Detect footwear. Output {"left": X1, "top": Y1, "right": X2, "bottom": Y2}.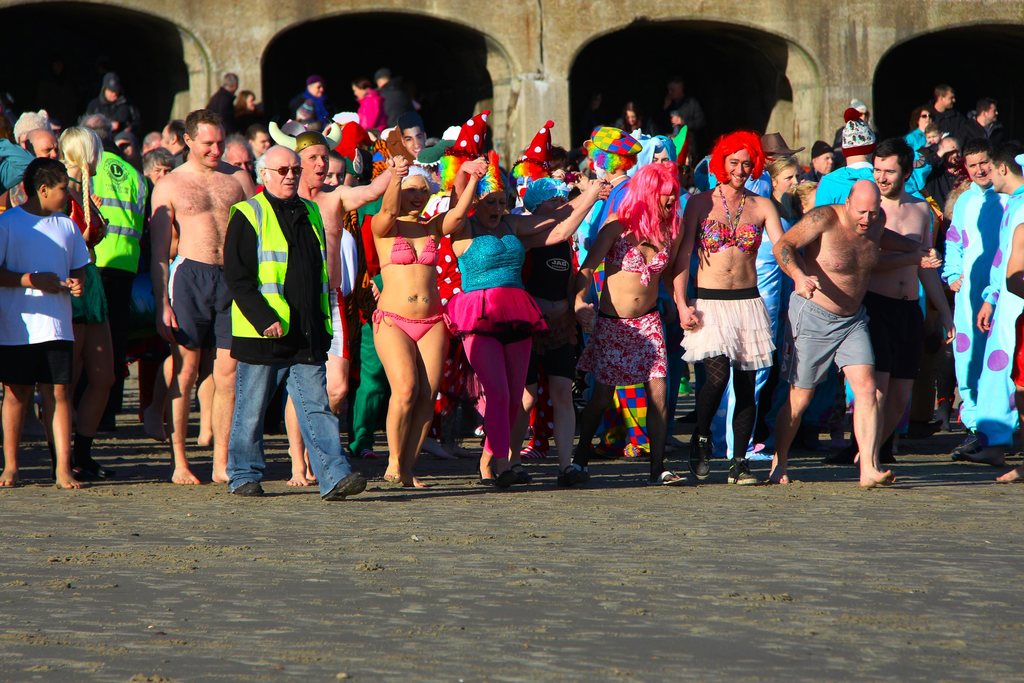
{"left": 951, "top": 433, "right": 991, "bottom": 461}.
